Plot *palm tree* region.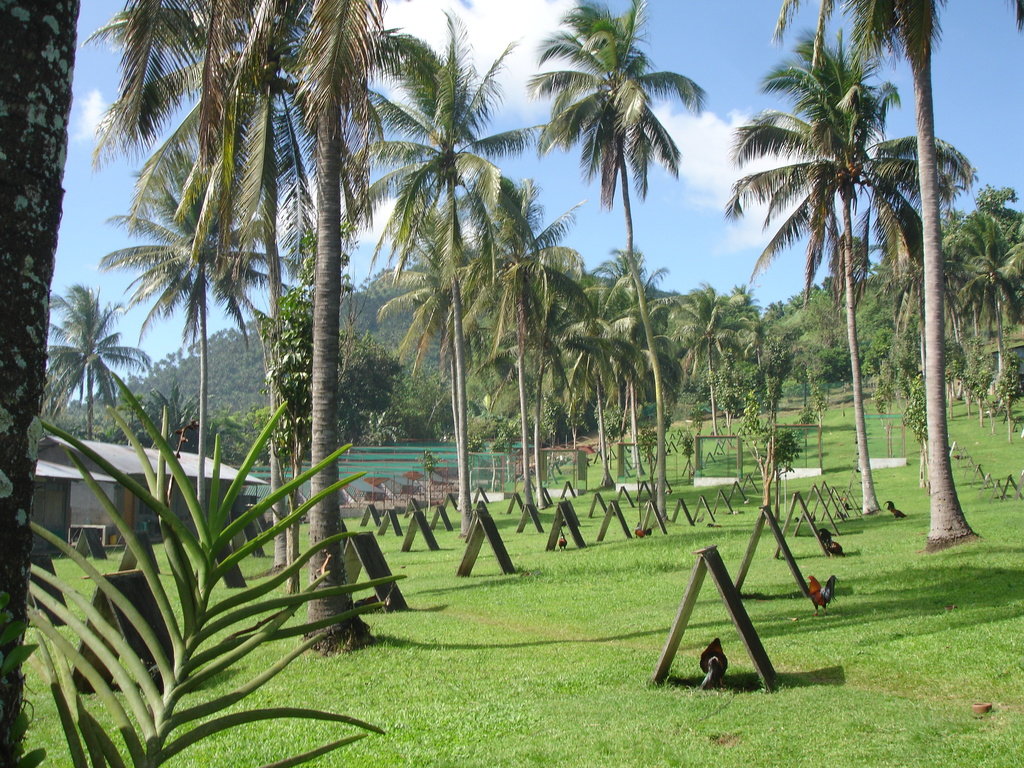
Plotted at detection(937, 187, 1003, 446).
